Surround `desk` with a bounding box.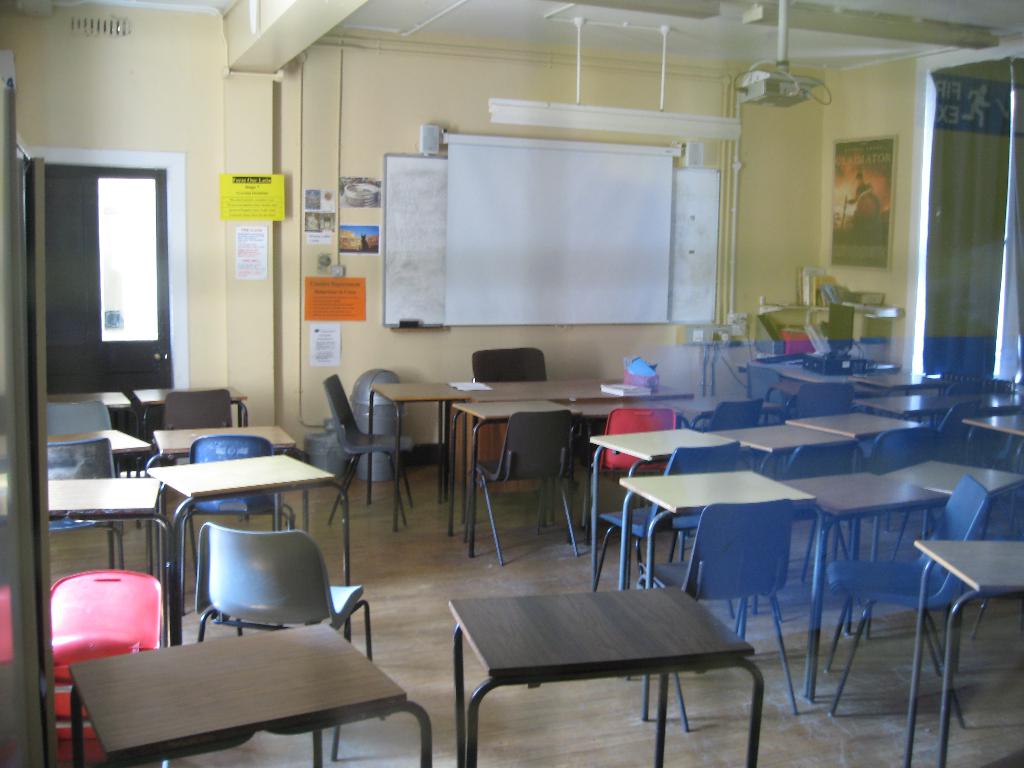
(154, 430, 294, 465).
